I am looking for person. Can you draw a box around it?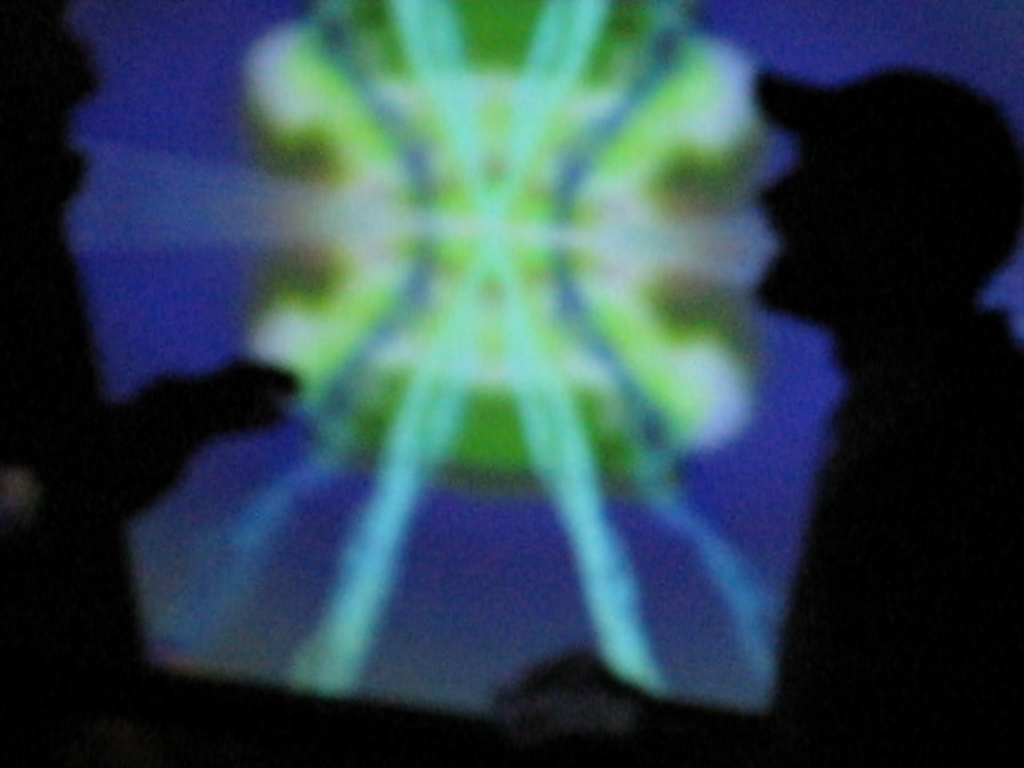
Sure, the bounding box is [493,64,1022,766].
